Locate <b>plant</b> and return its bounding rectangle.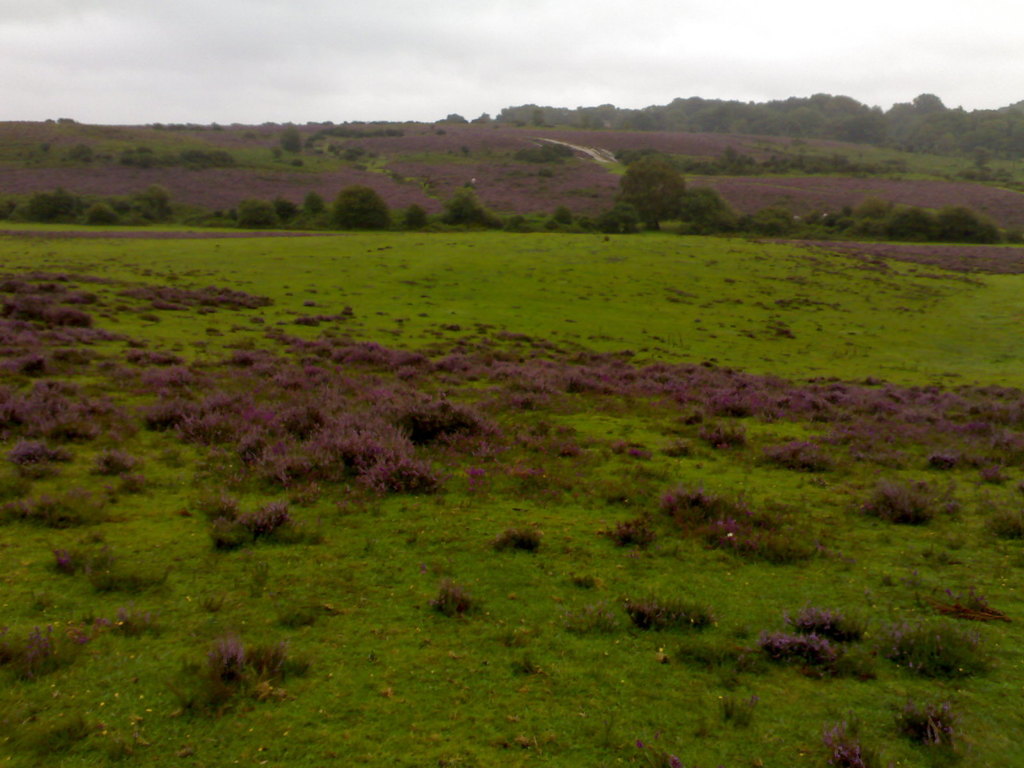
{"left": 858, "top": 478, "right": 944, "bottom": 524}.
